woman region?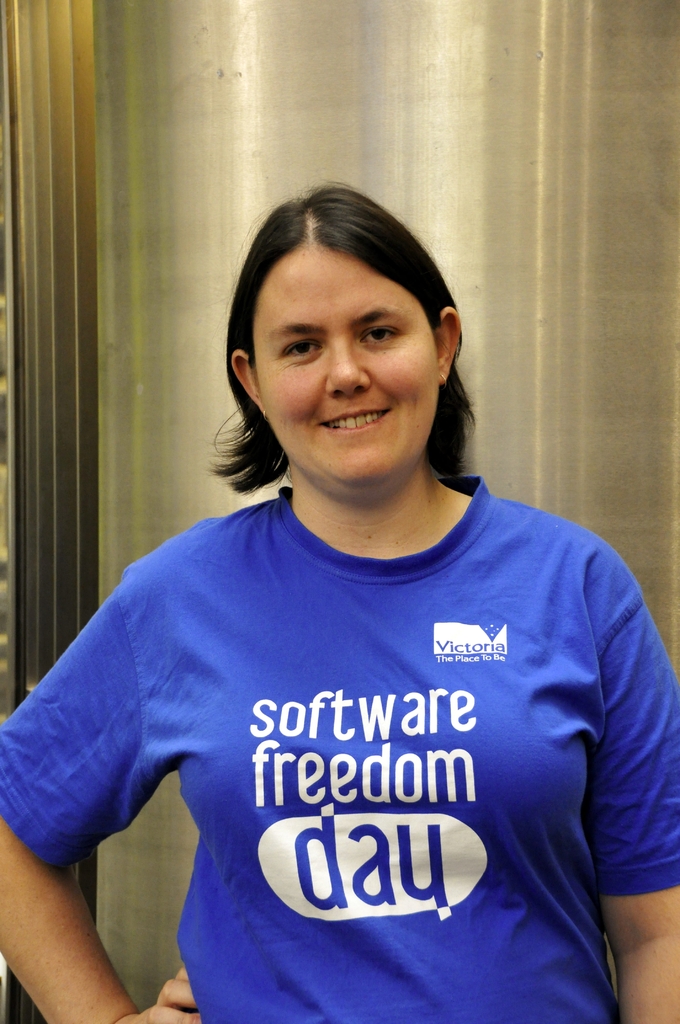
(x1=49, y1=215, x2=627, y2=936)
